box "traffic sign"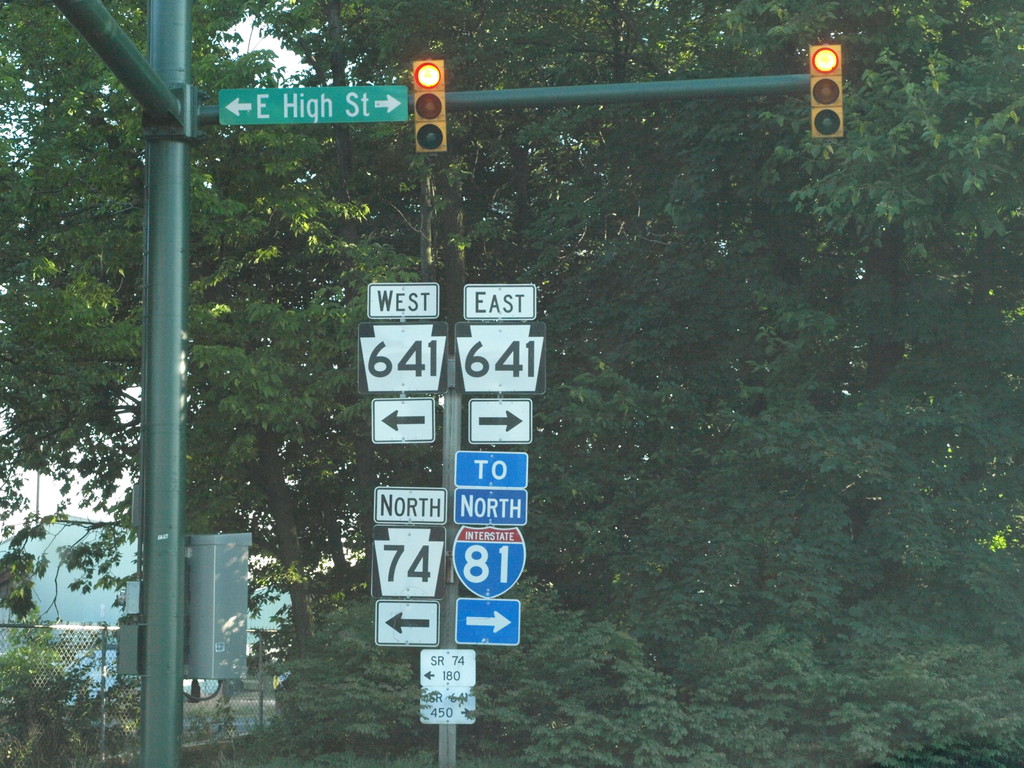
Rect(356, 319, 448, 392)
